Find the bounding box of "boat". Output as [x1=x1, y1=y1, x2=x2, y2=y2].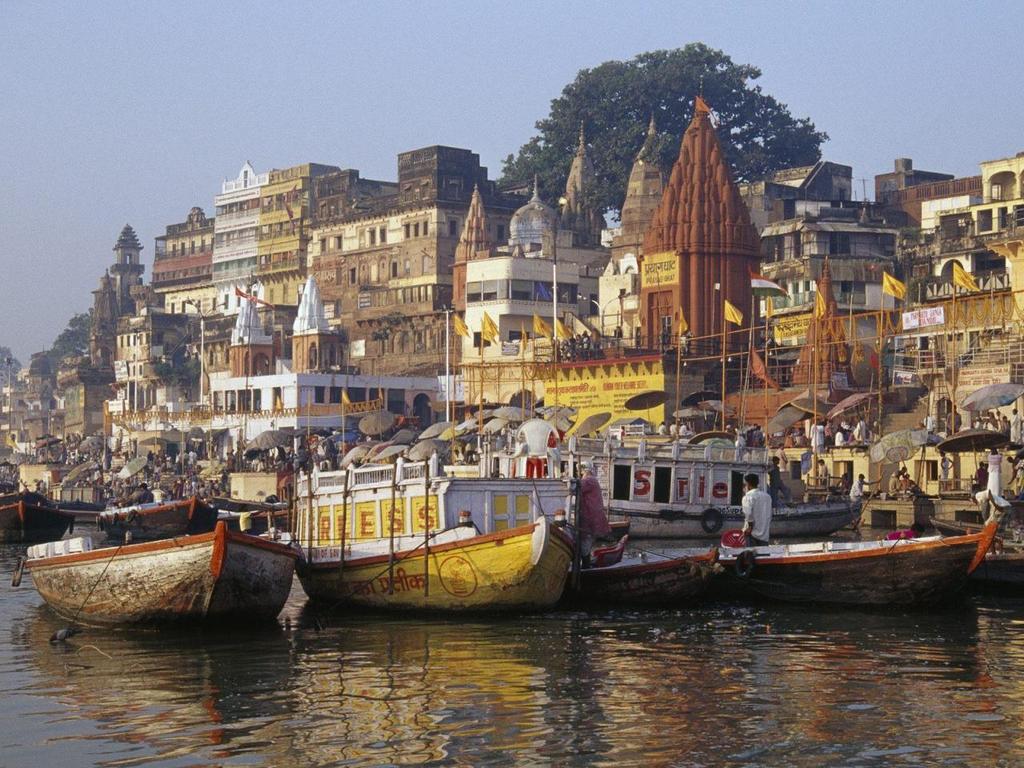
[x1=94, y1=492, x2=230, y2=543].
